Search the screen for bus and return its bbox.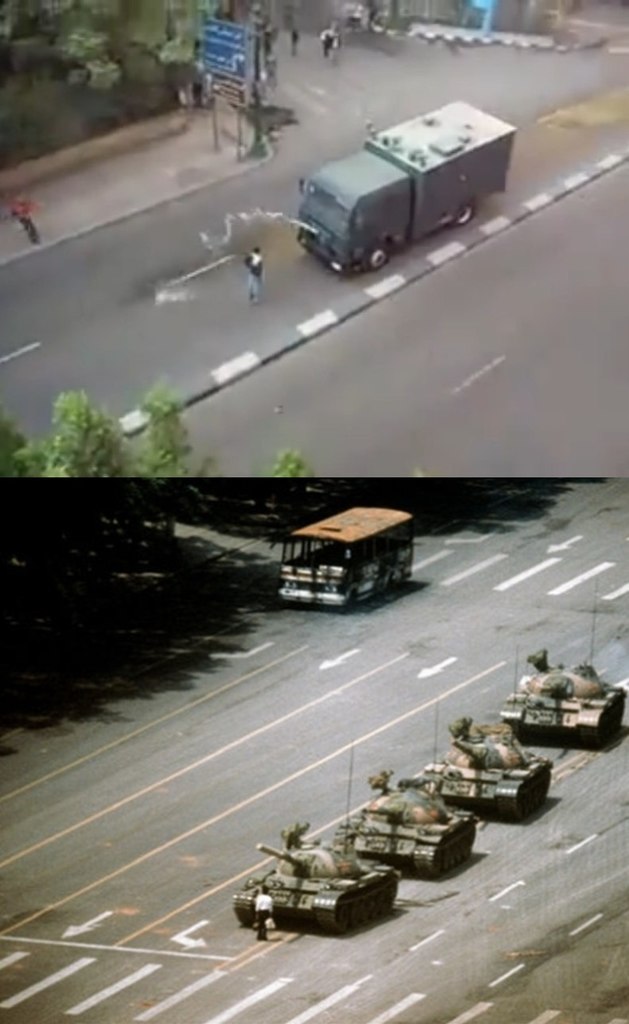
Found: locate(279, 505, 417, 610).
